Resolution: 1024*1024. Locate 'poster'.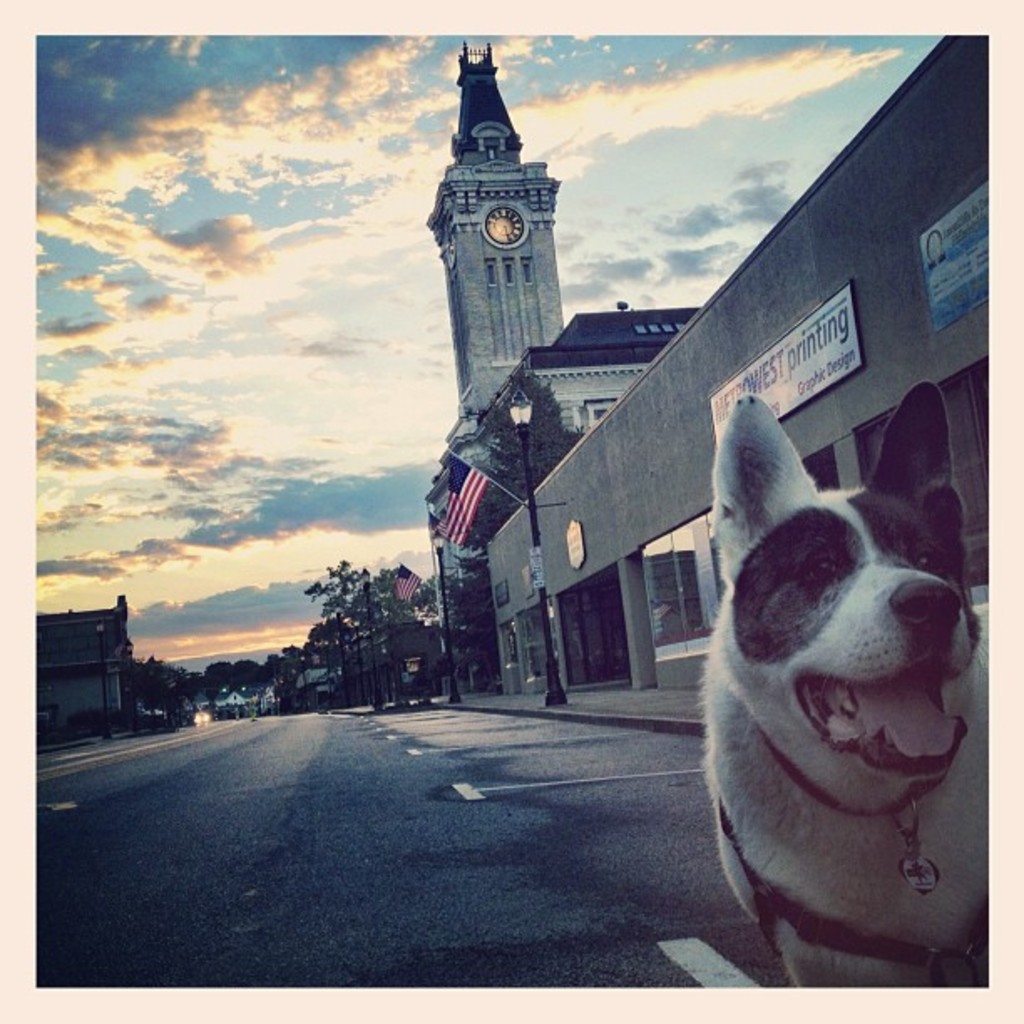
[0,0,1022,1022].
